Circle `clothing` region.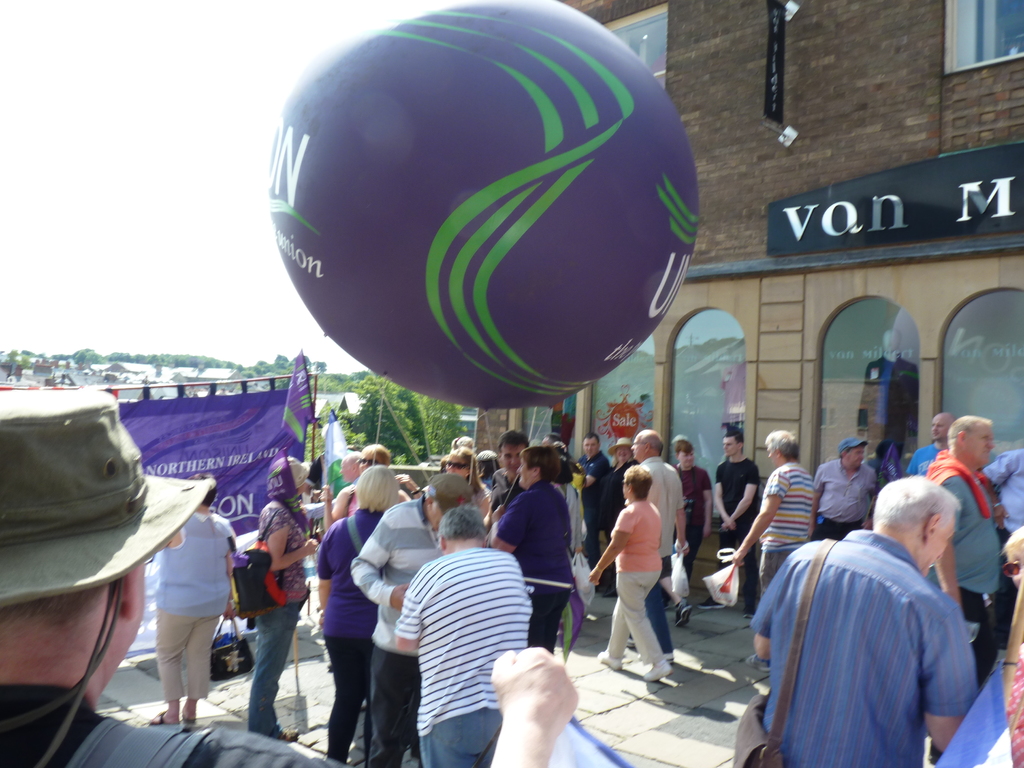
Region: (x1=0, y1=679, x2=351, y2=767).
